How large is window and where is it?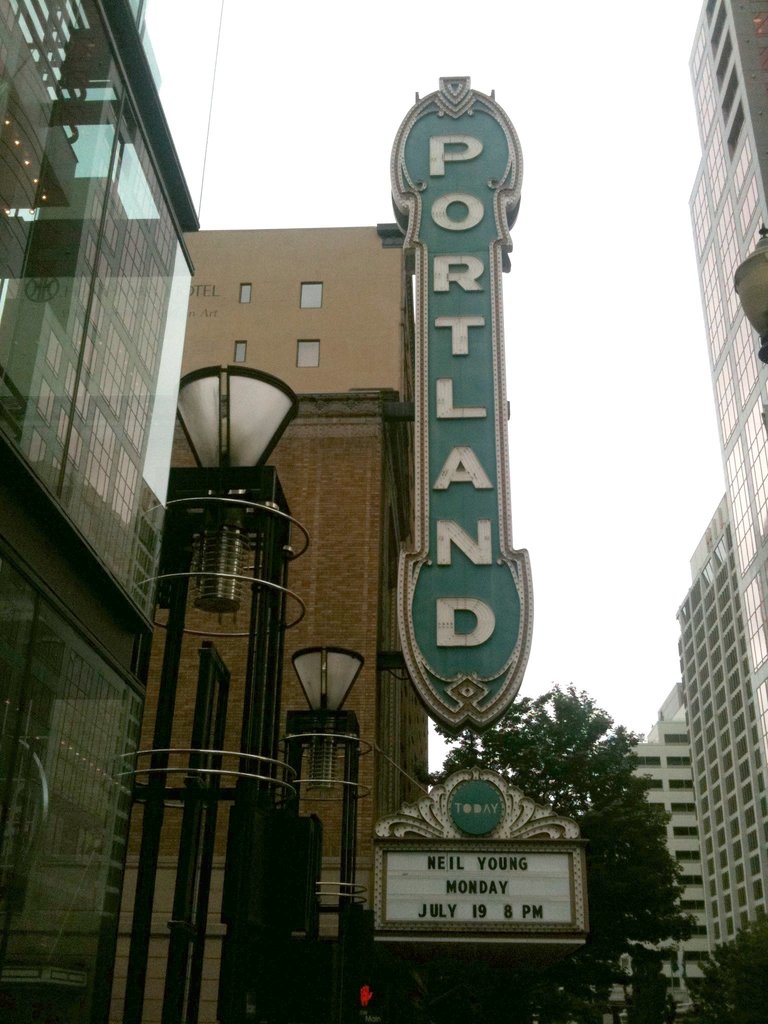
Bounding box: (242,280,252,308).
